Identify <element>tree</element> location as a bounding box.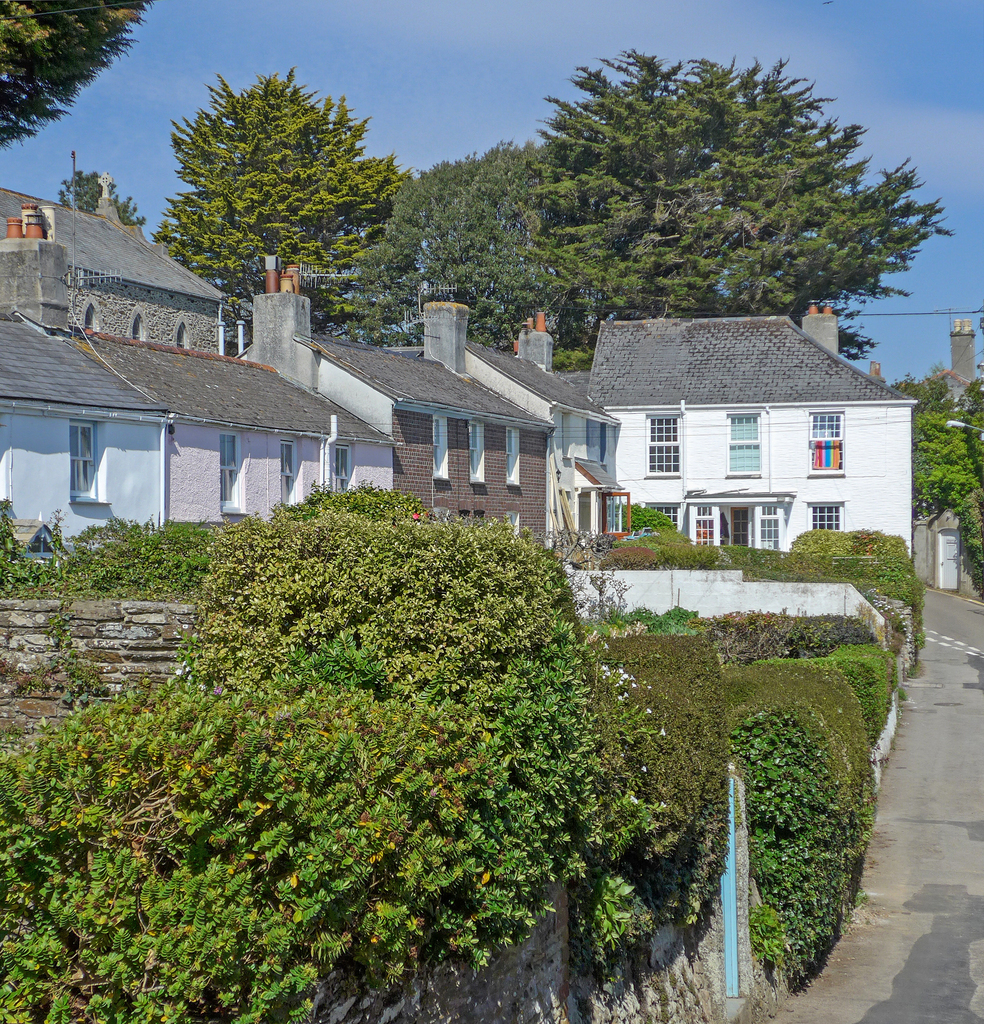
detection(57, 169, 143, 223).
